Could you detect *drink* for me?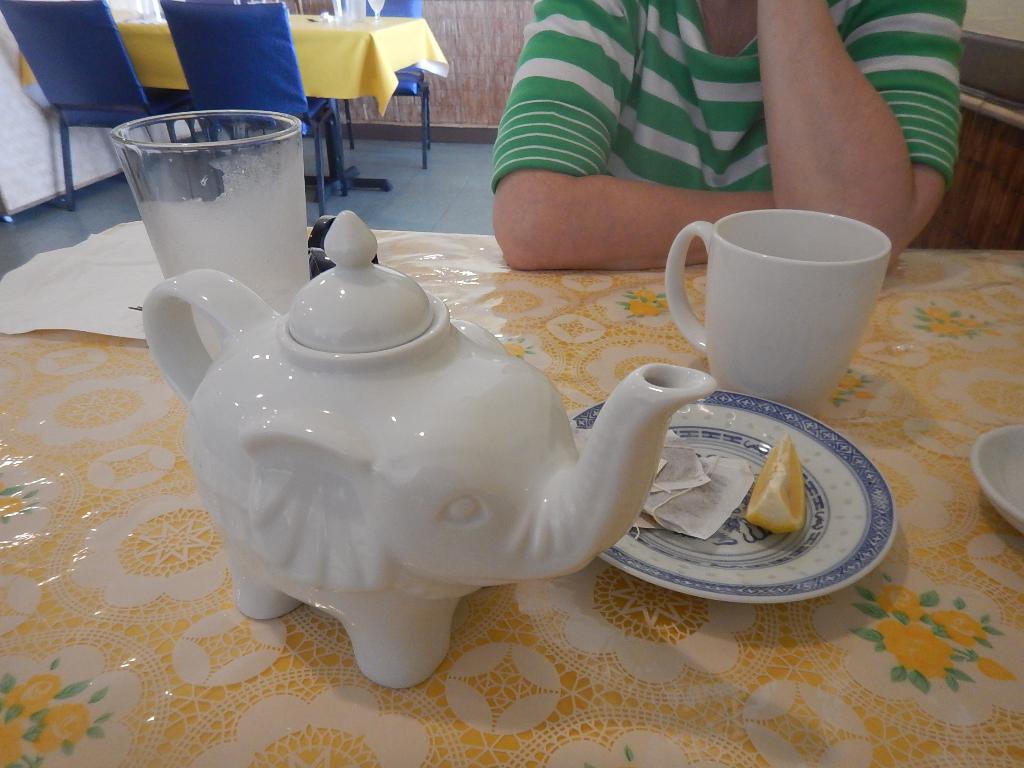
Detection result: 120,121,324,294.
